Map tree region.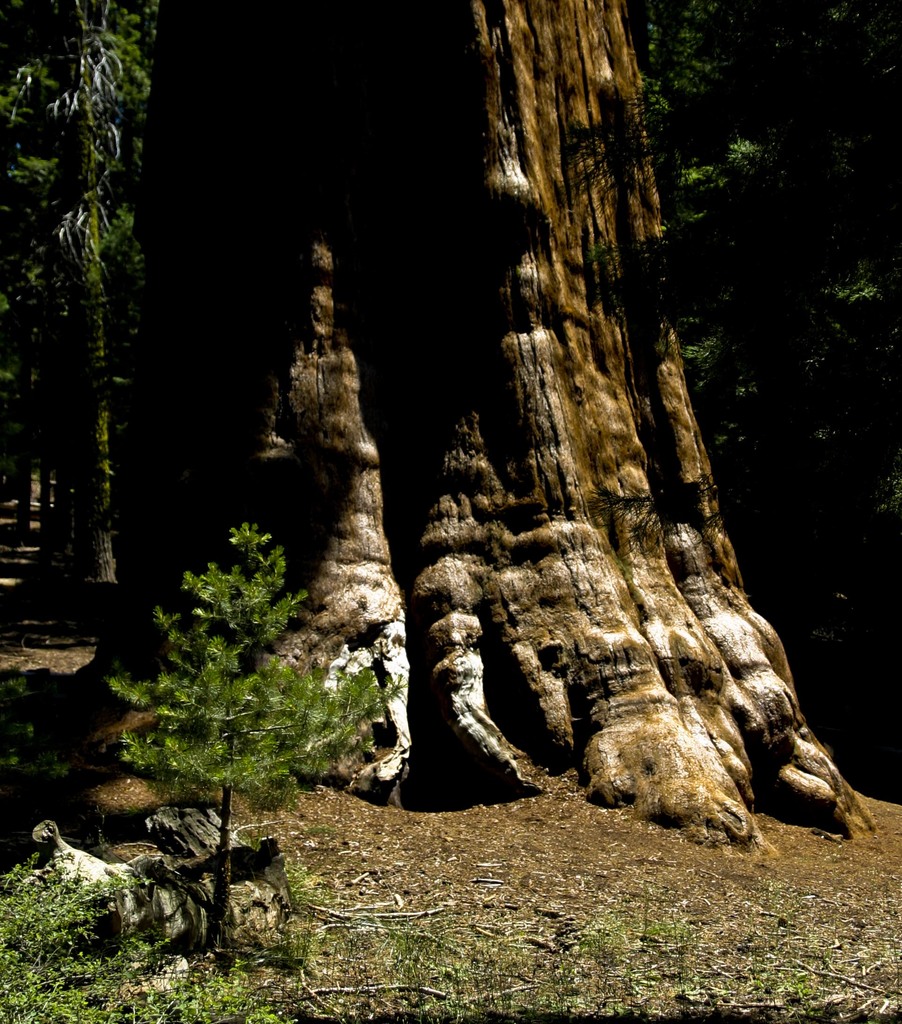
Mapped to pyautogui.locateOnScreen(47, 3, 855, 849).
